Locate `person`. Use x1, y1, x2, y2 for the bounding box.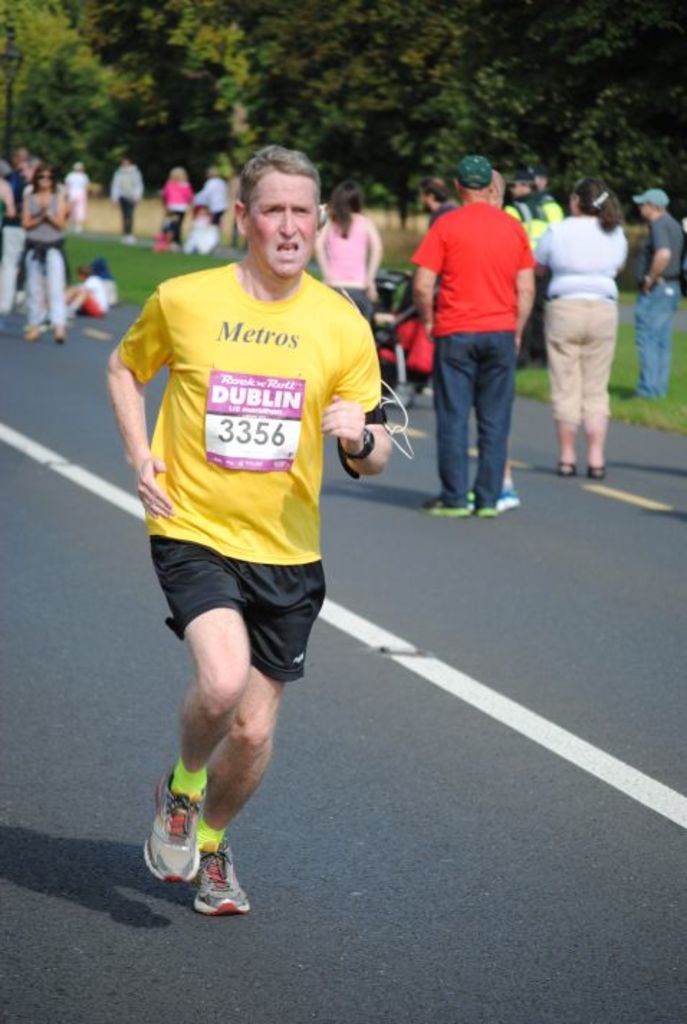
525, 175, 635, 480.
